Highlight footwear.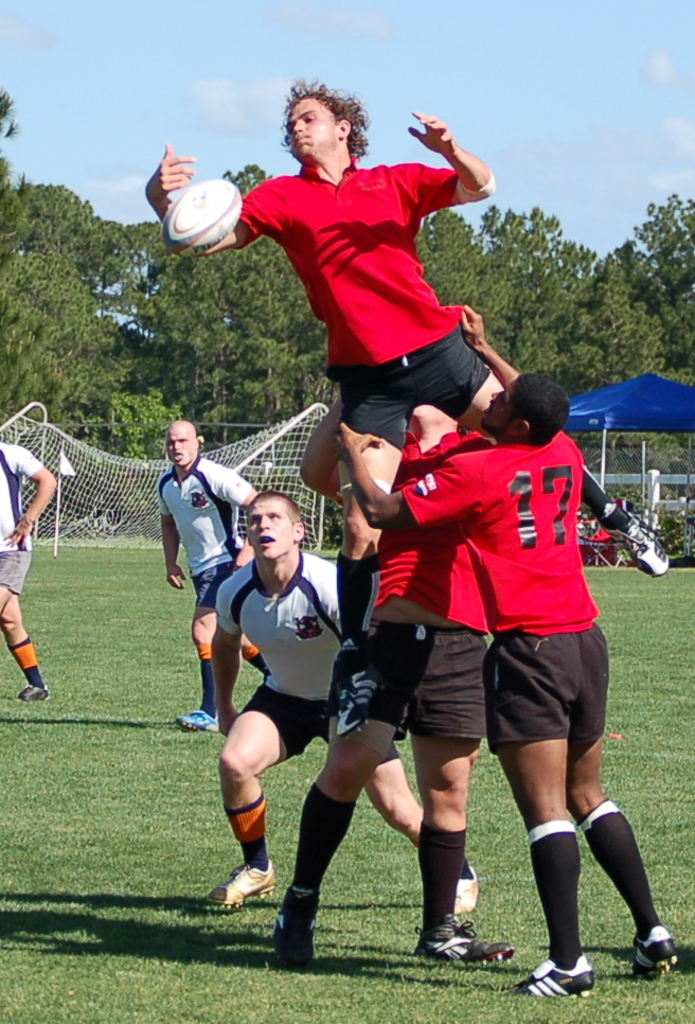
Highlighted region: 452/862/481/912.
